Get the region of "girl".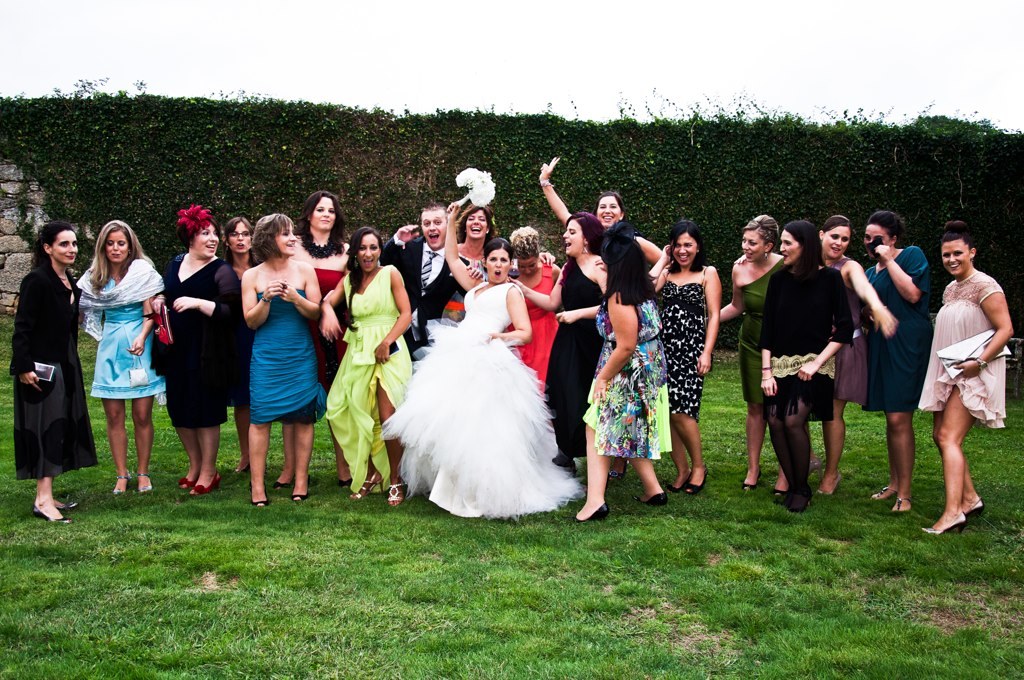
pyautogui.locateOnScreen(645, 217, 726, 497).
